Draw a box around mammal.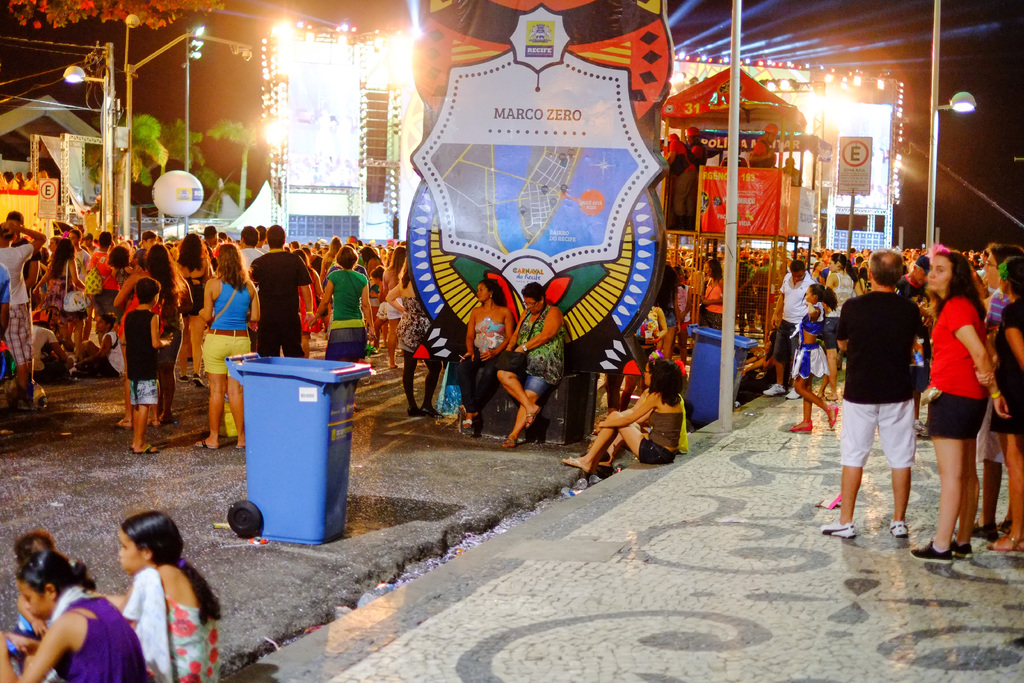
[x1=80, y1=229, x2=96, y2=251].
